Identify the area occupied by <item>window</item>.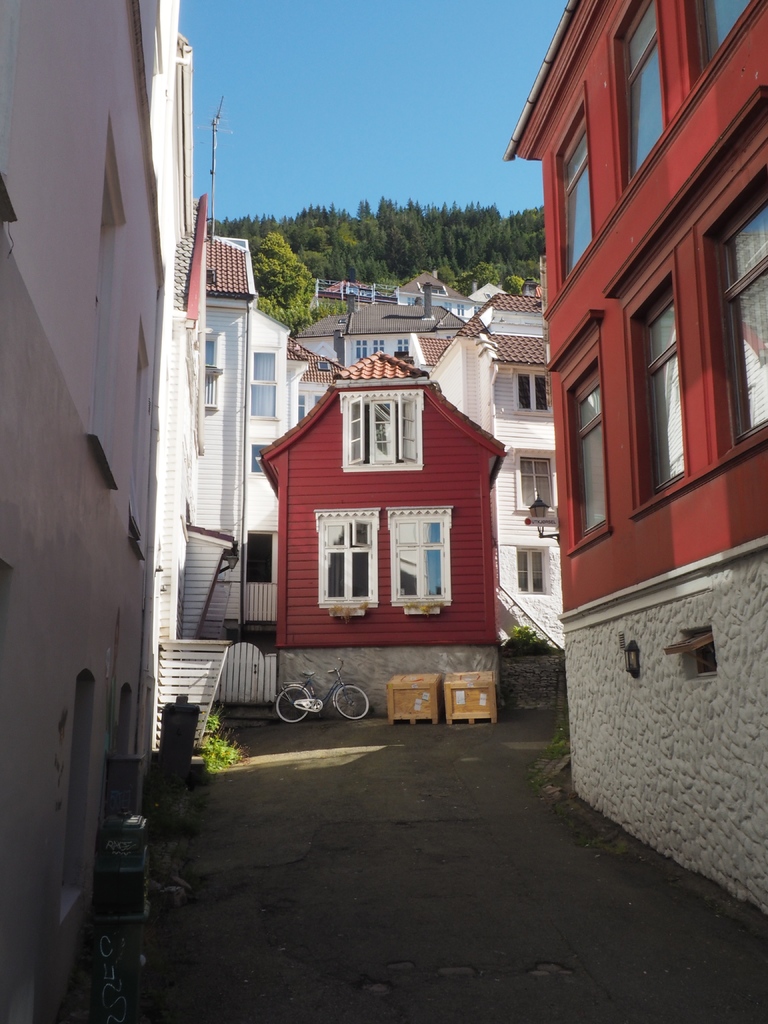
Area: [left=517, top=550, right=547, bottom=596].
